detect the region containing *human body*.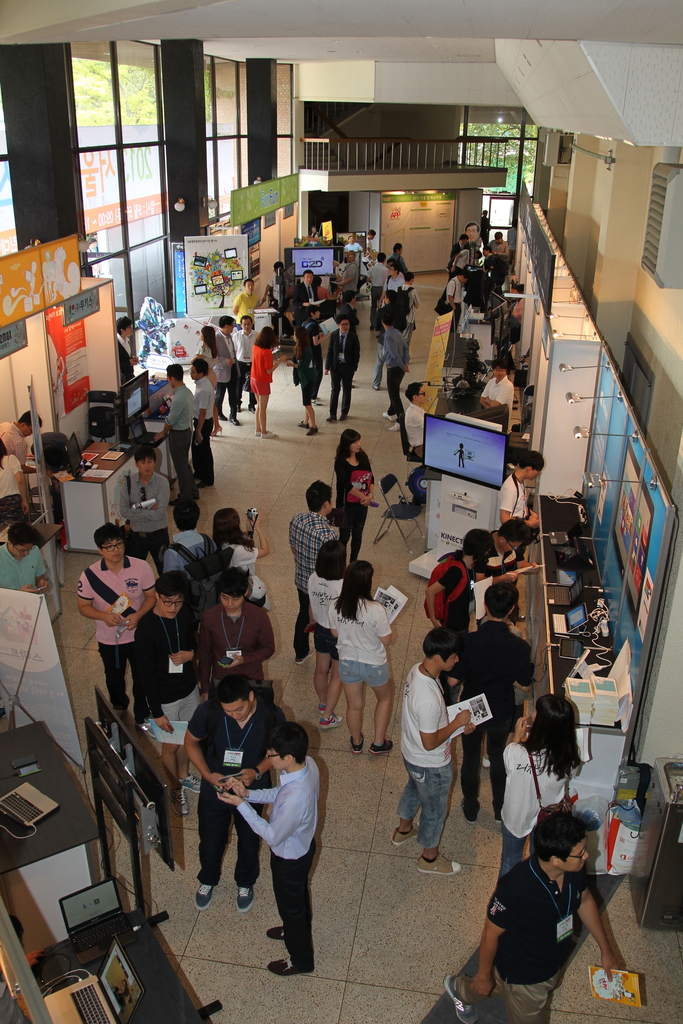
locate(178, 669, 281, 915).
